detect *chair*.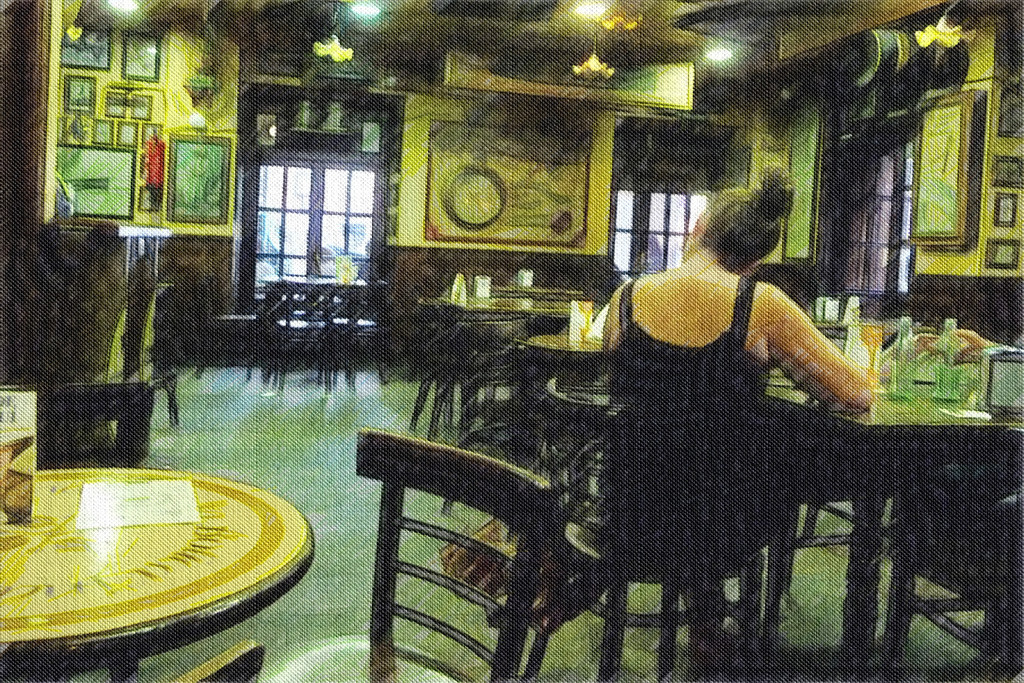
Detected at [left=878, top=425, right=1023, bottom=682].
